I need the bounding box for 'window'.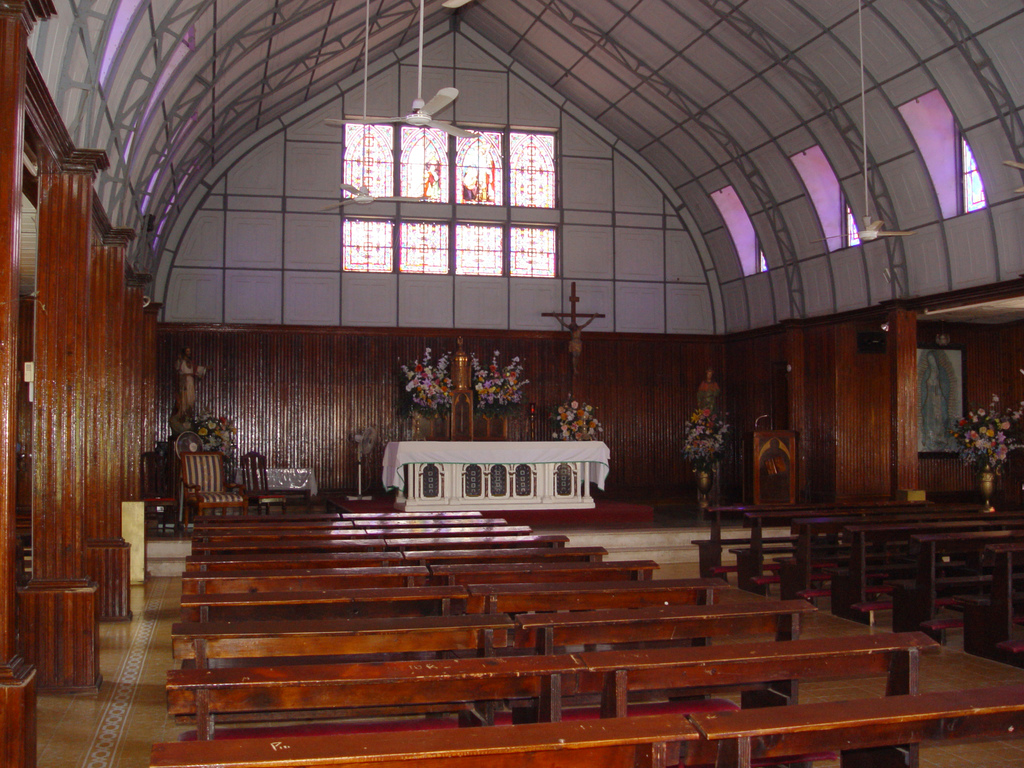
Here it is: l=345, t=124, r=556, b=278.
